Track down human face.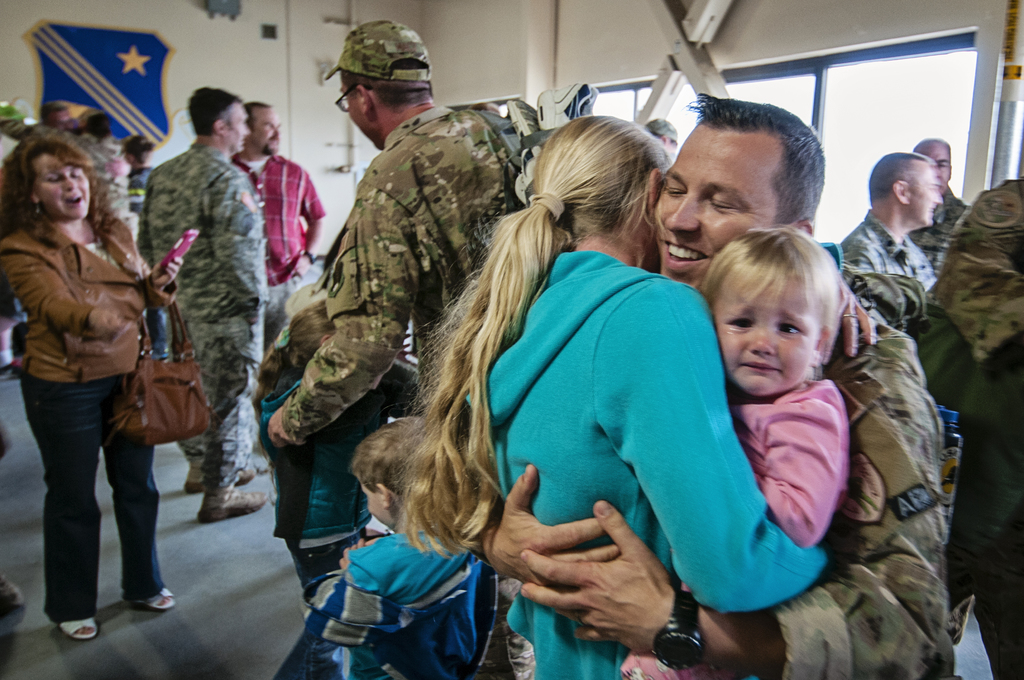
Tracked to box(33, 153, 92, 222).
